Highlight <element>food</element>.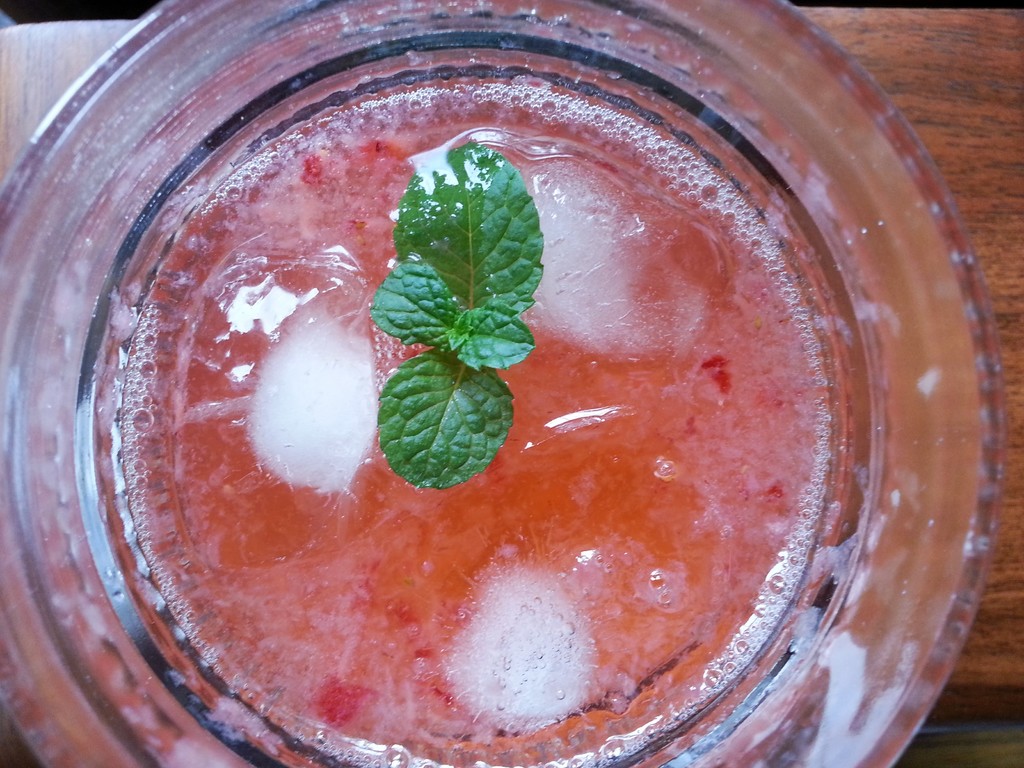
Highlighted region: bbox=[365, 141, 544, 494].
